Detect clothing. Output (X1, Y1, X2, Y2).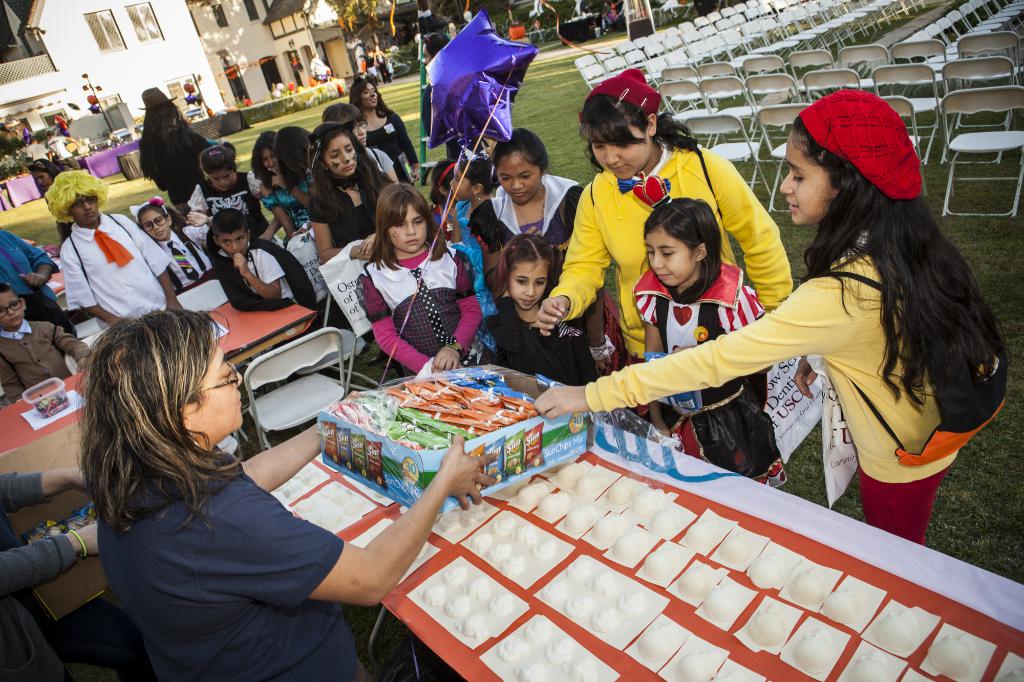
(550, 129, 792, 461).
